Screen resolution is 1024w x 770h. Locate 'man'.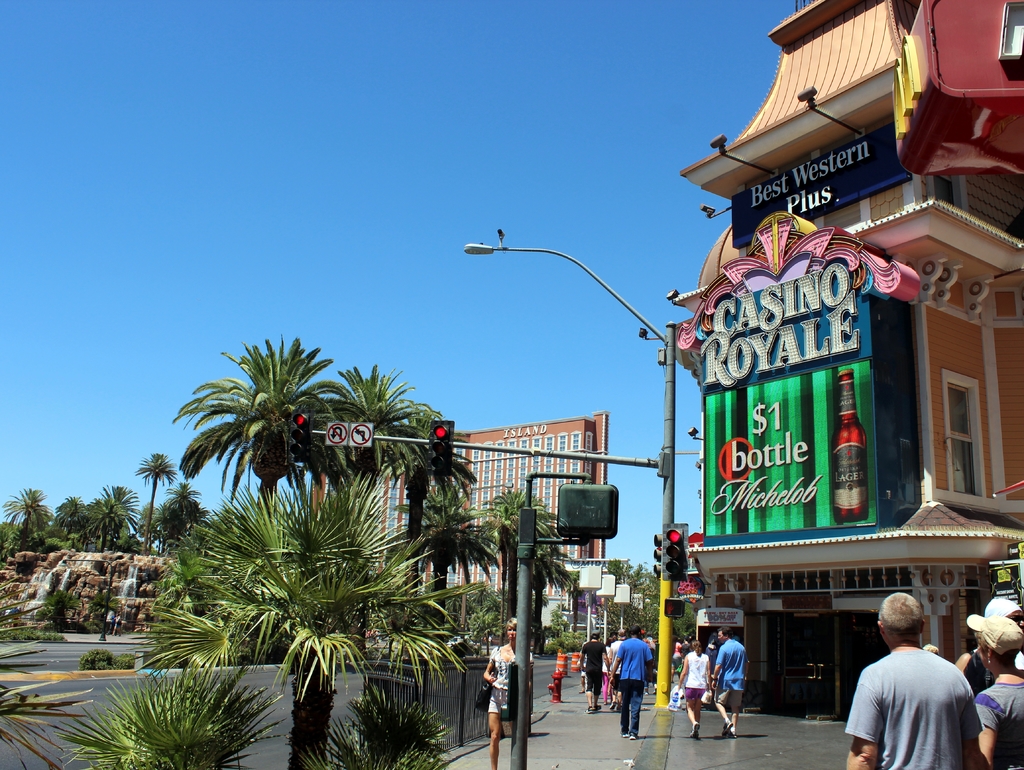
detection(612, 628, 653, 741).
